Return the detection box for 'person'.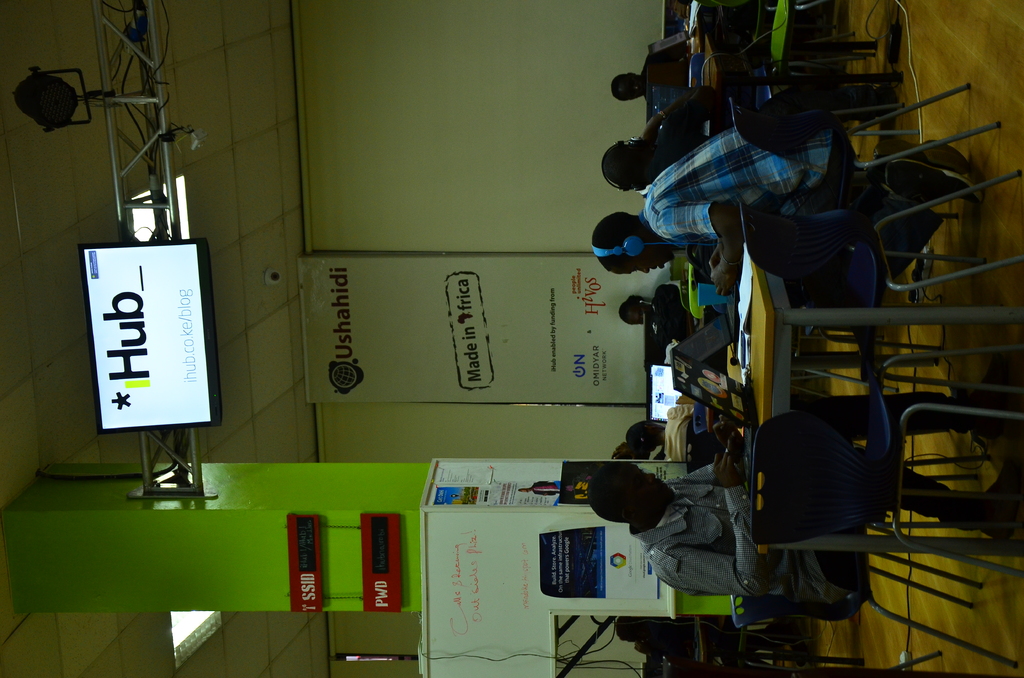
588,127,996,300.
